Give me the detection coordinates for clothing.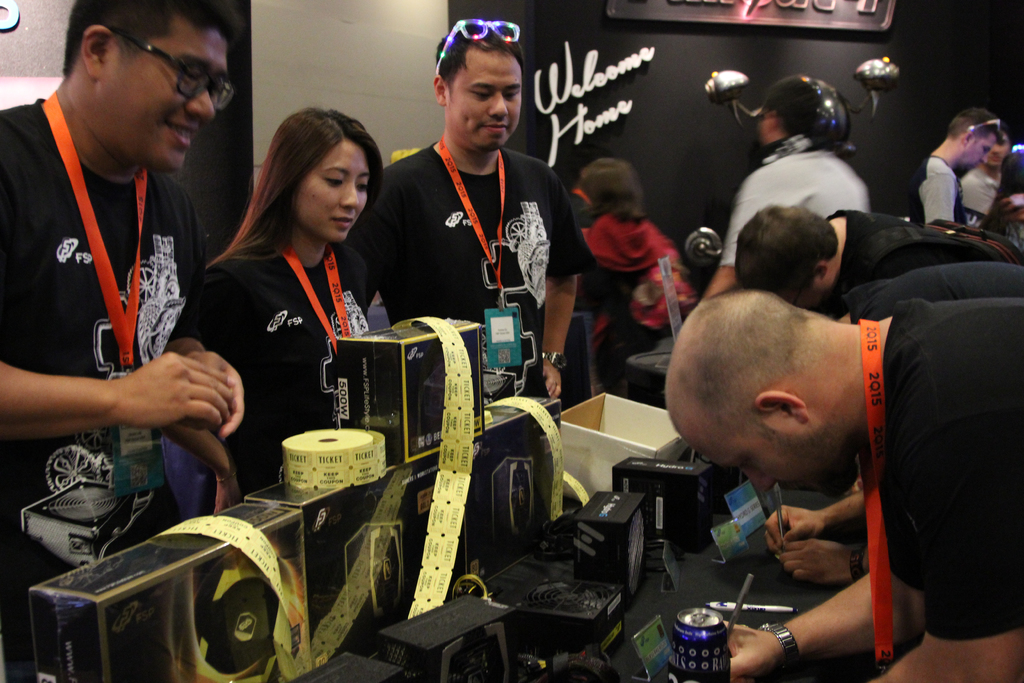
region(875, 298, 1023, 642).
